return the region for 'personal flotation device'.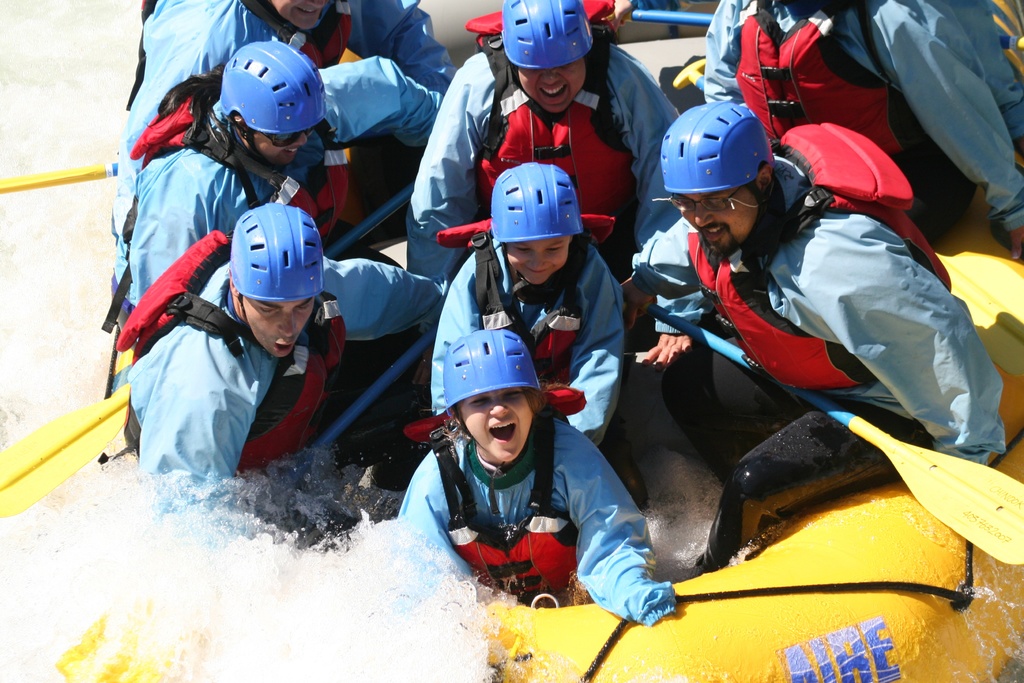
bbox(689, 122, 956, 394).
